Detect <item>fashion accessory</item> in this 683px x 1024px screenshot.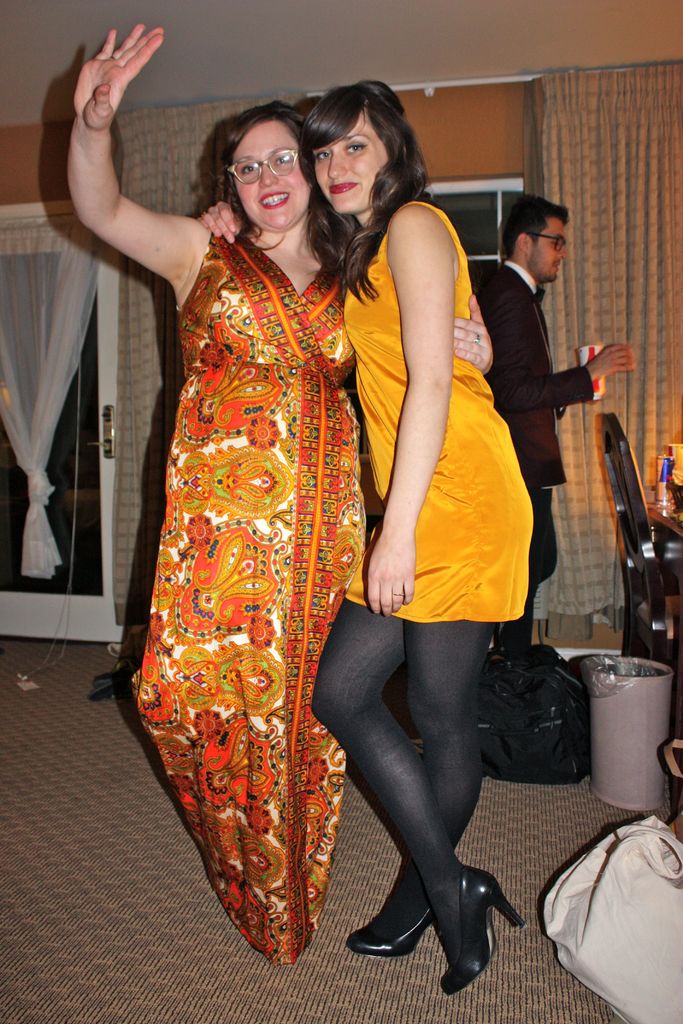
Detection: <box>350,909,438,956</box>.
